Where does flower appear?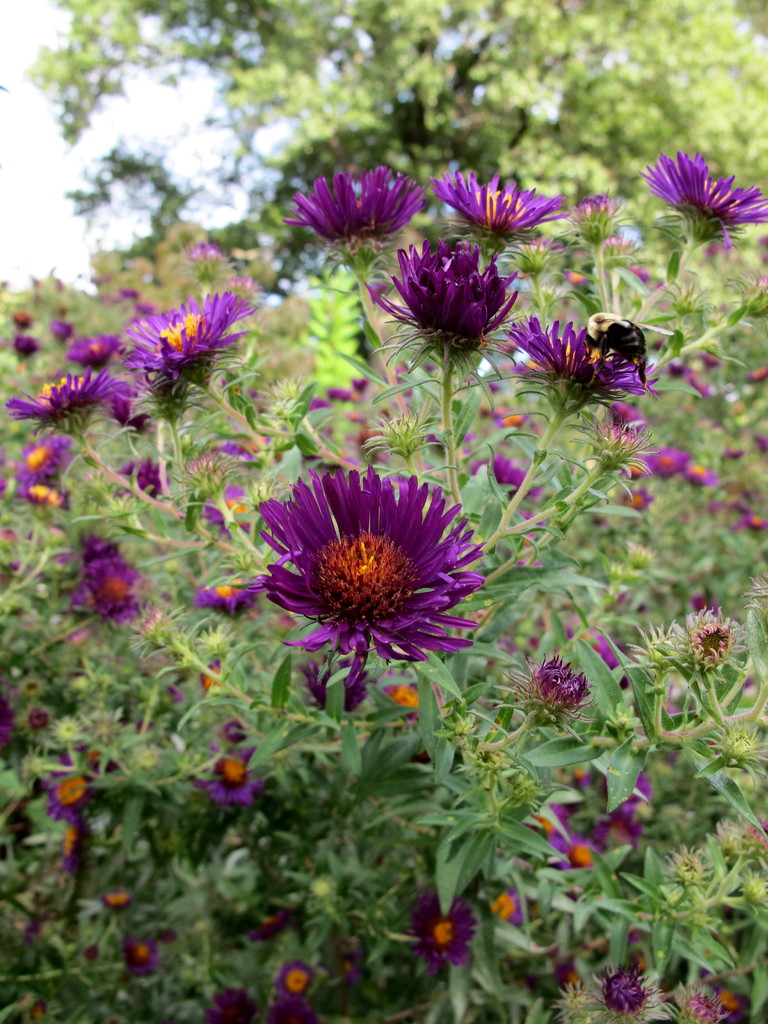
Appears at x1=64 y1=820 x2=95 y2=881.
